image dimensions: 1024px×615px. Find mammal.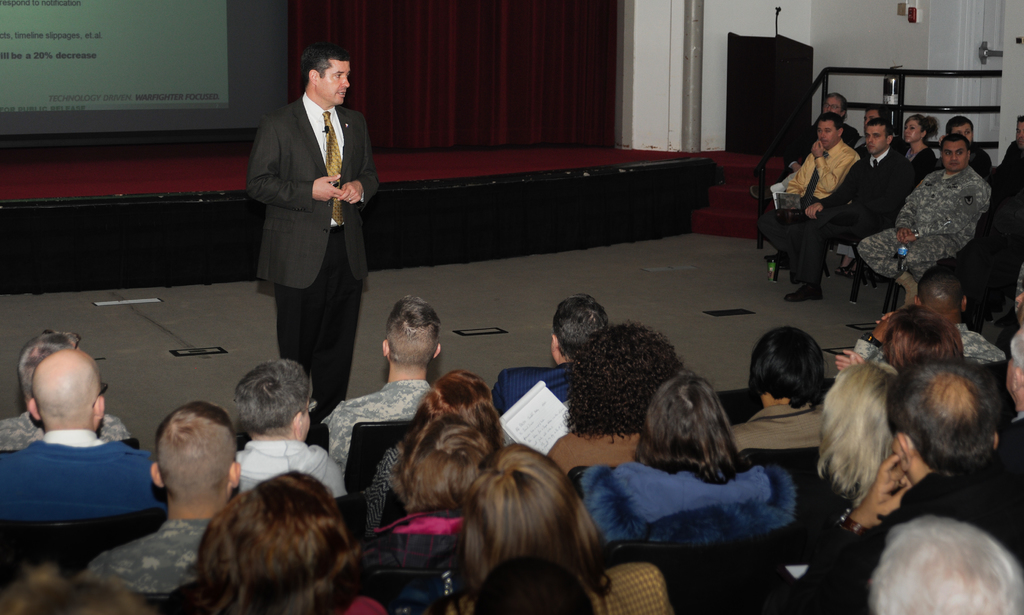
x1=230, y1=356, x2=349, y2=502.
